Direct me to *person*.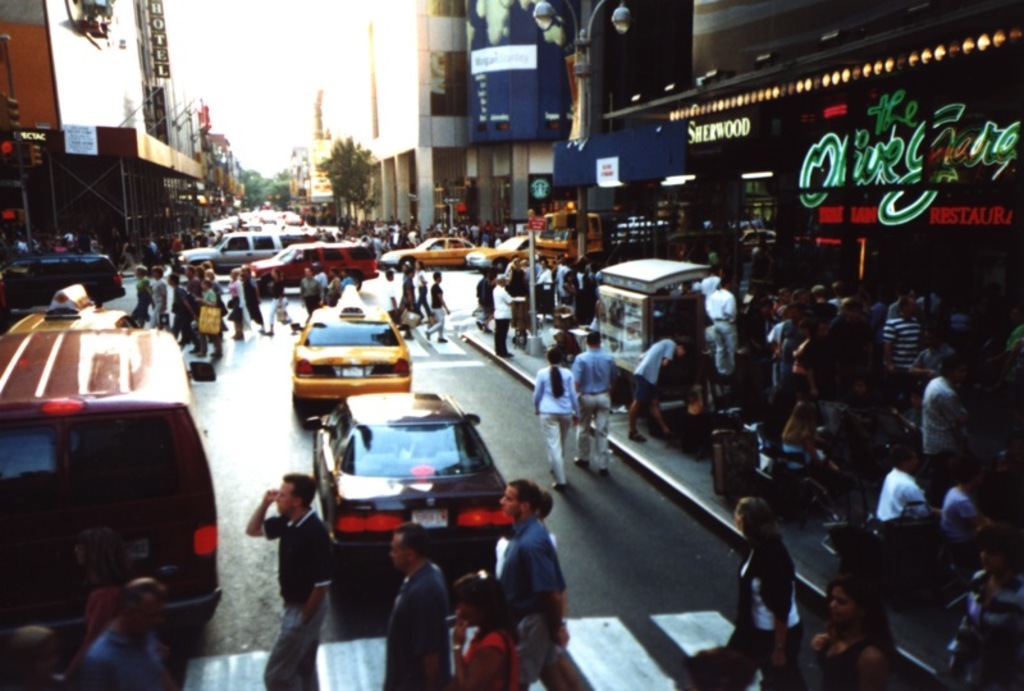
Direction: (969,521,1023,613).
